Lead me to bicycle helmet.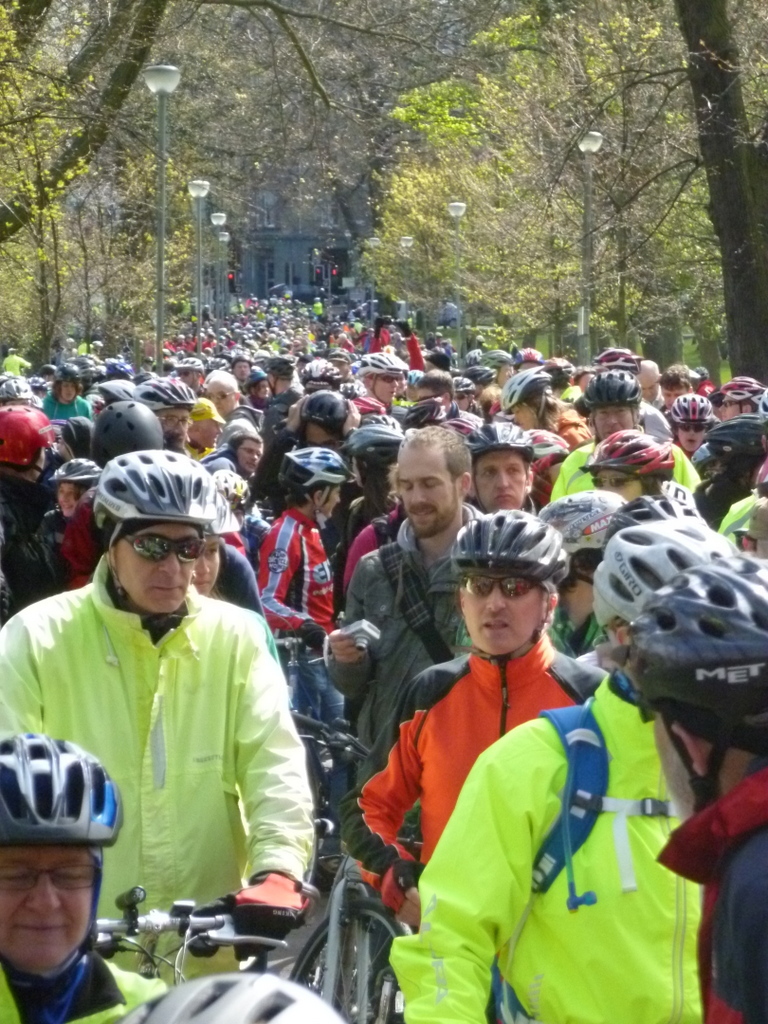
Lead to region(580, 369, 635, 408).
